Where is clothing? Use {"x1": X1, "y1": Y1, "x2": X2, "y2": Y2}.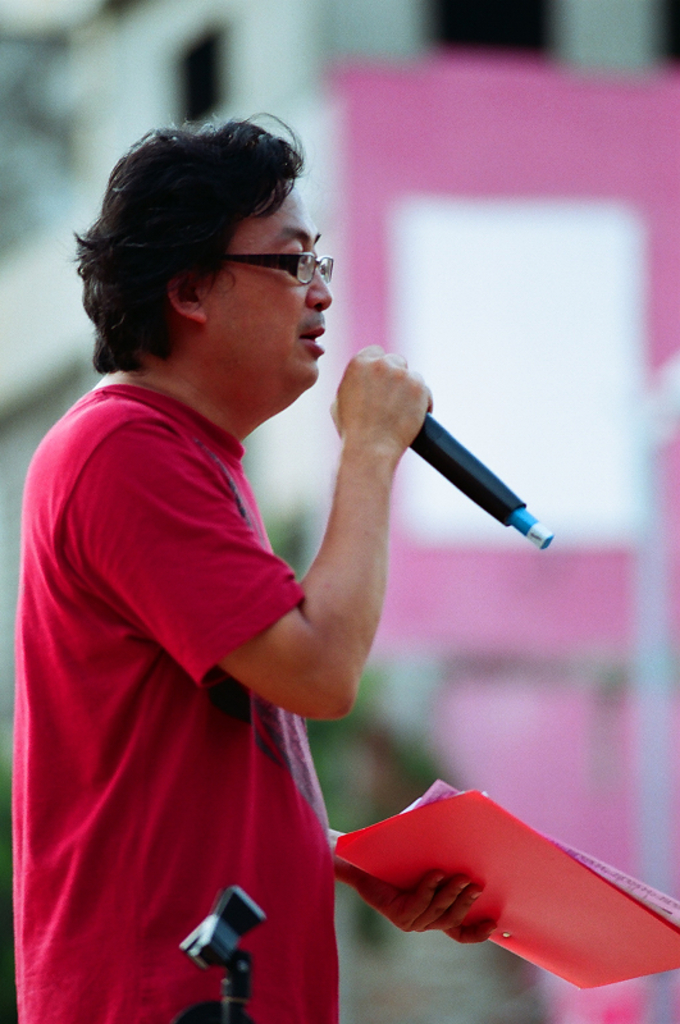
{"x1": 3, "y1": 392, "x2": 336, "y2": 1023}.
